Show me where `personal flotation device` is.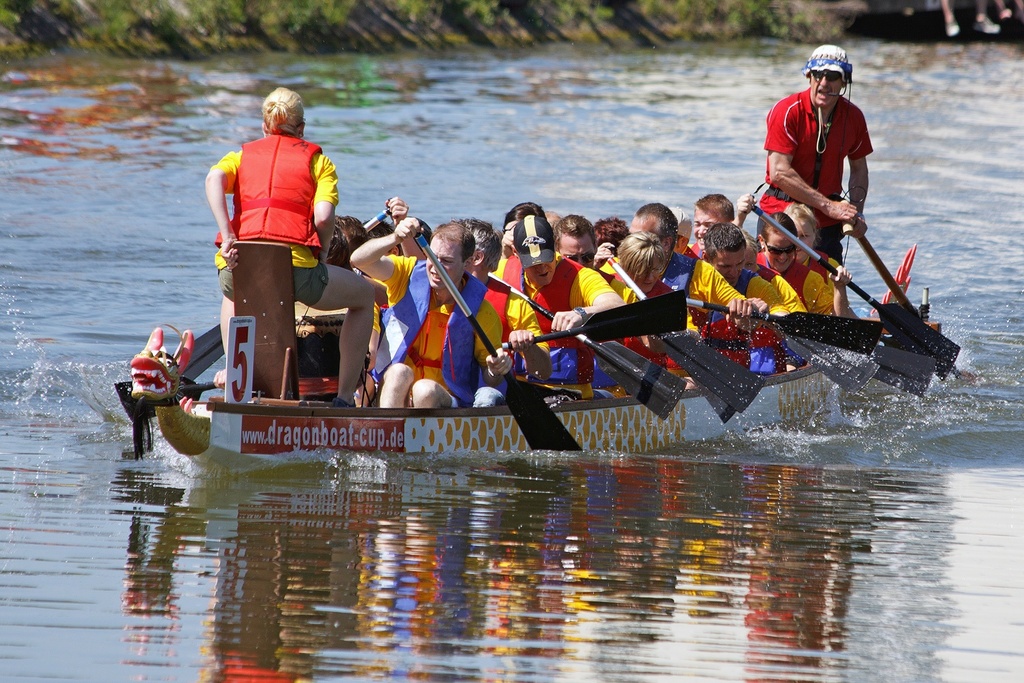
`personal flotation device` is at box(215, 126, 324, 262).
